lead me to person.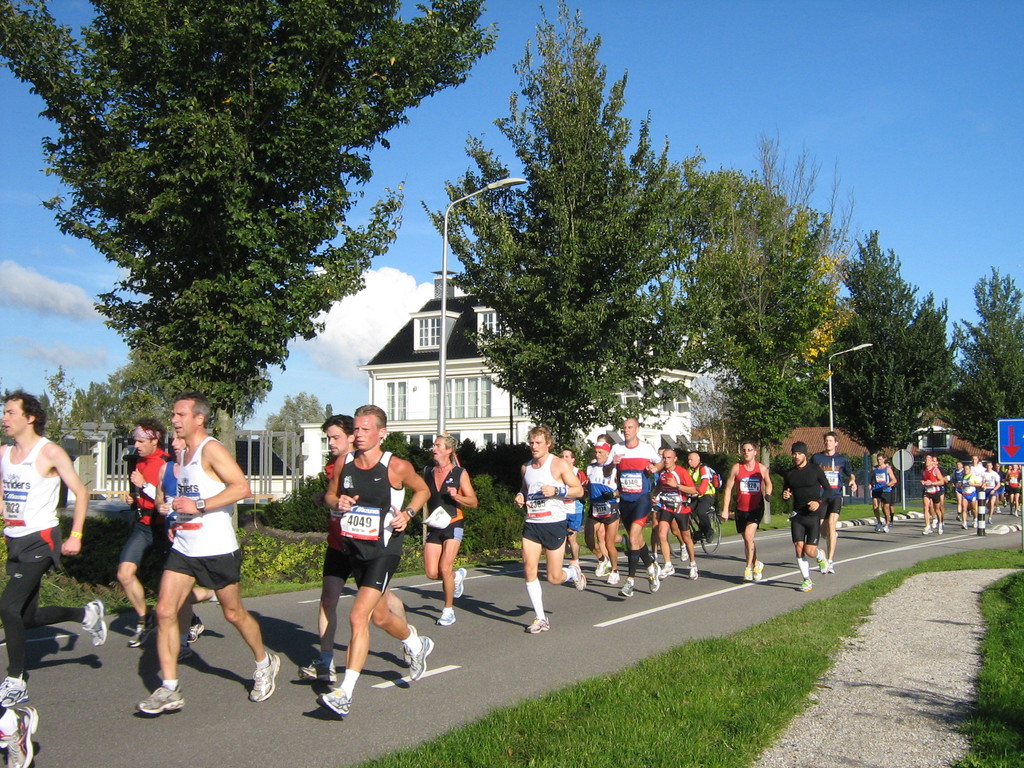
Lead to <box>920,452,945,537</box>.
